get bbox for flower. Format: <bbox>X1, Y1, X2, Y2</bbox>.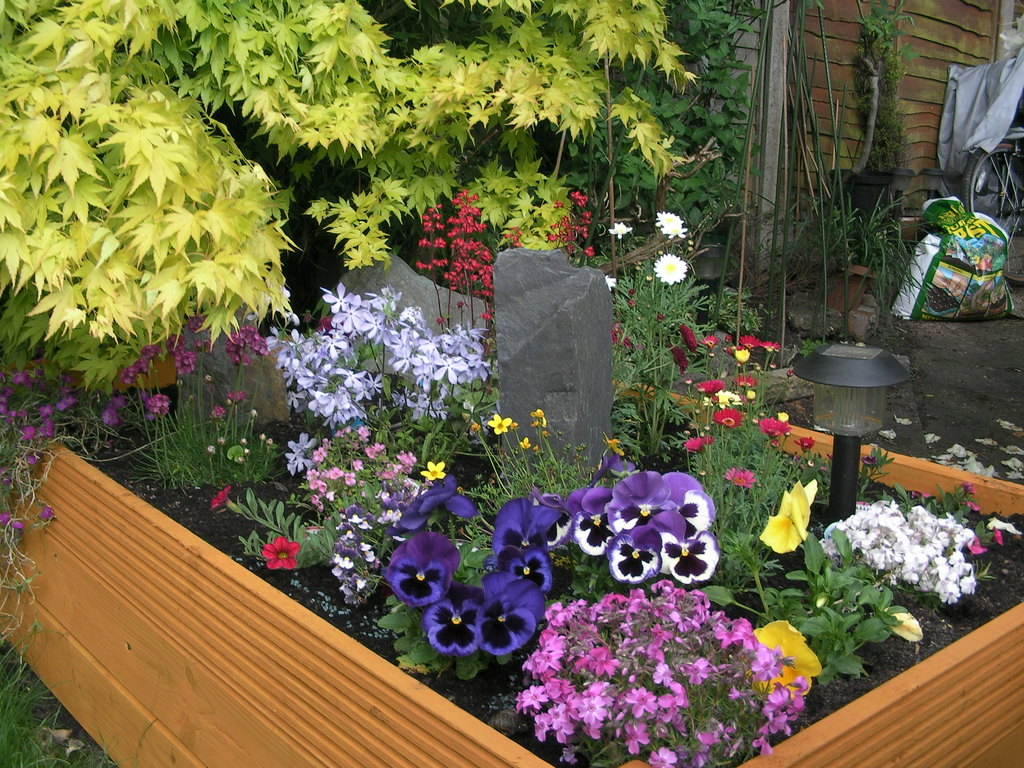
<bbox>748, 622, 817, 710</bbox>.
